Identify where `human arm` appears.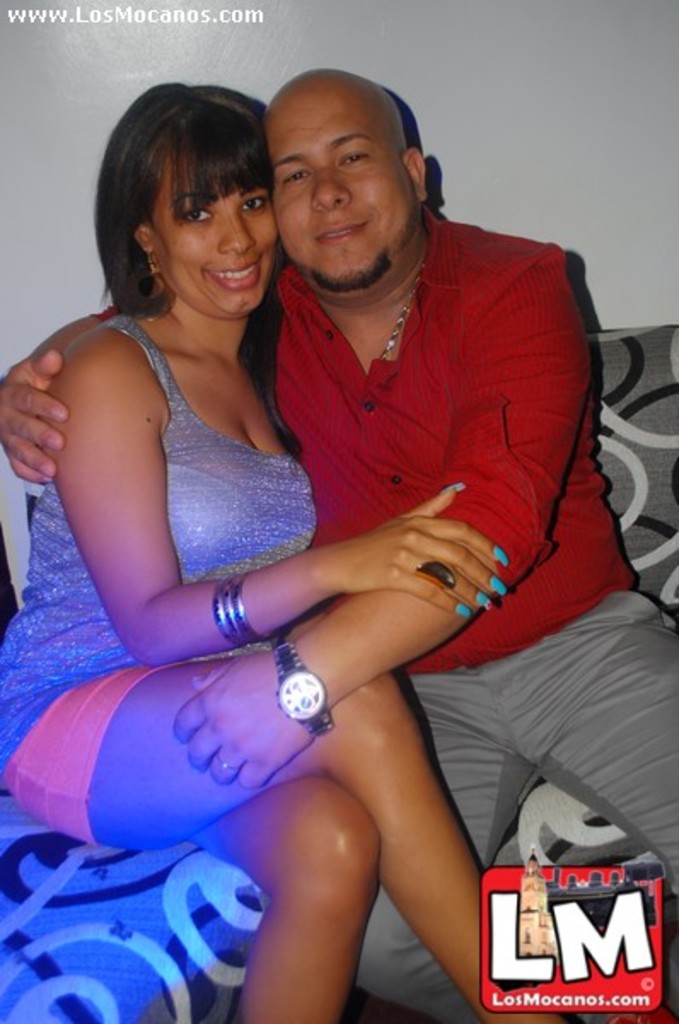
Appears at detection(179, 234, 590, 804).
